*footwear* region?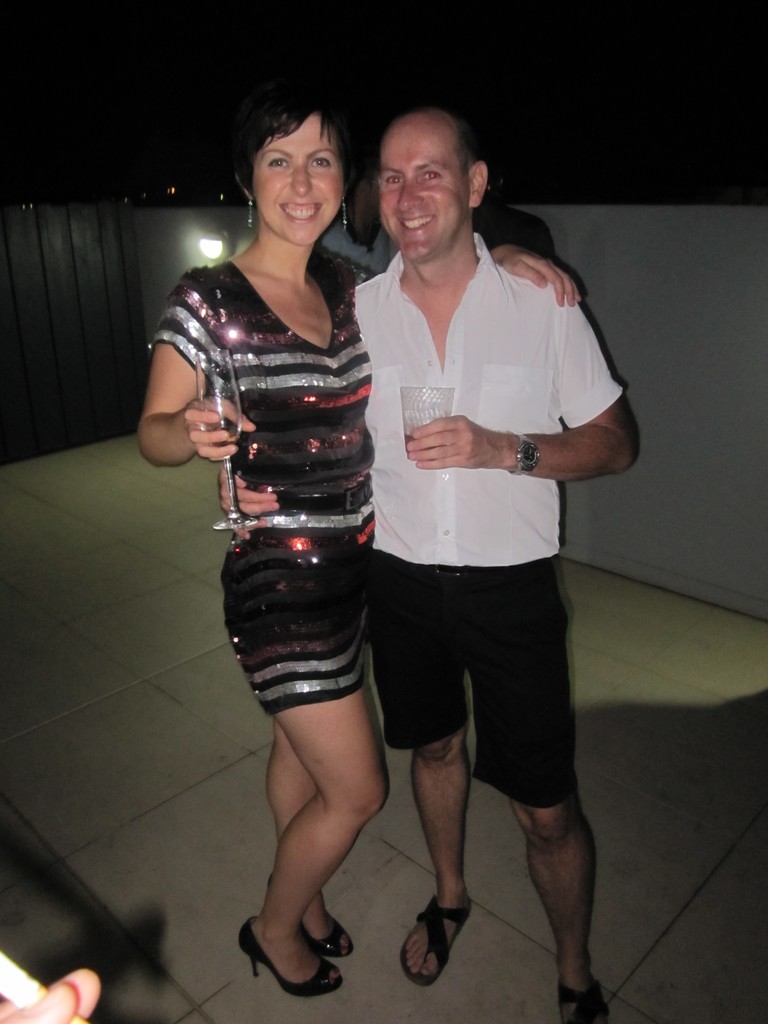
crop(402, 882, 471, 995)
